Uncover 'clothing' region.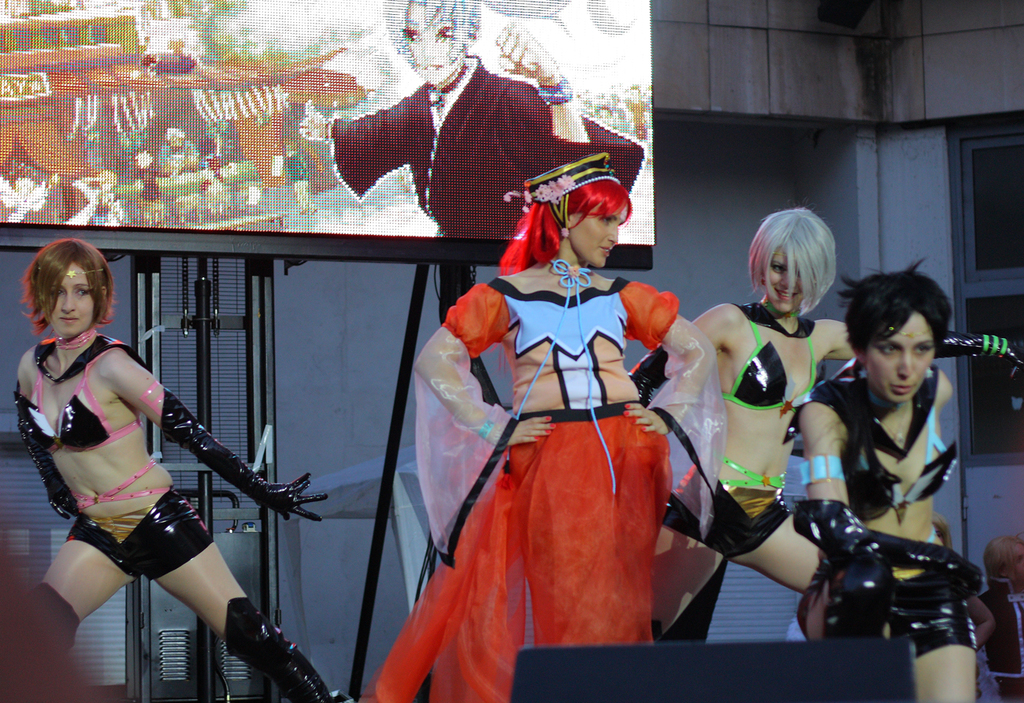
Uncovered: x1=981 y1=590 x2=1023 y2=694.
